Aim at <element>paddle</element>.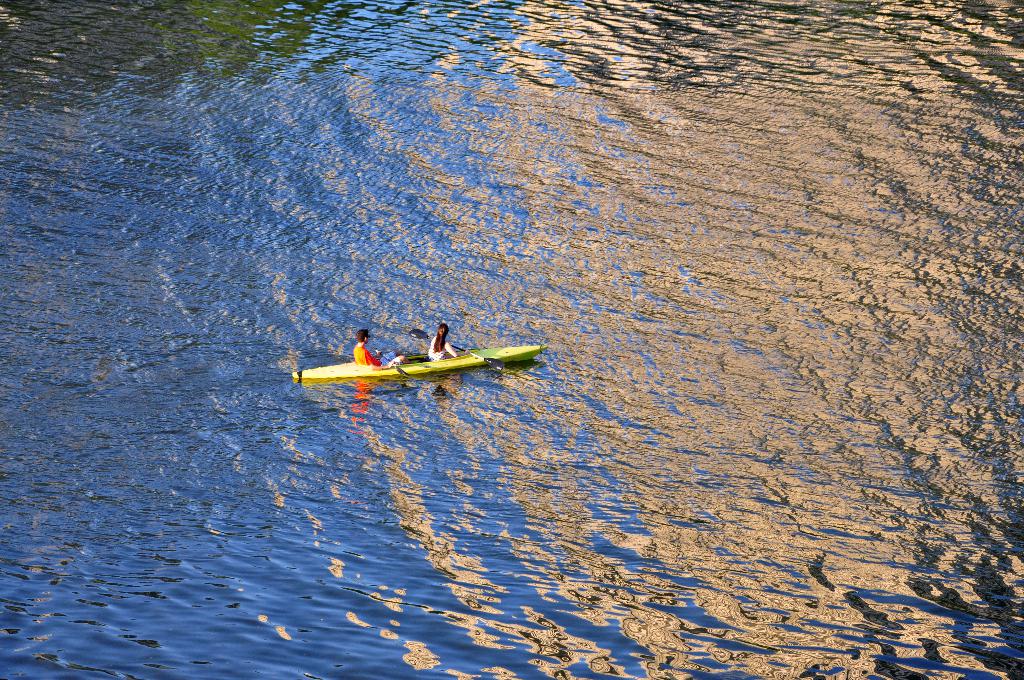
Aimed at pyautogui.locateOnScreen(375, 349, 405, 375).
